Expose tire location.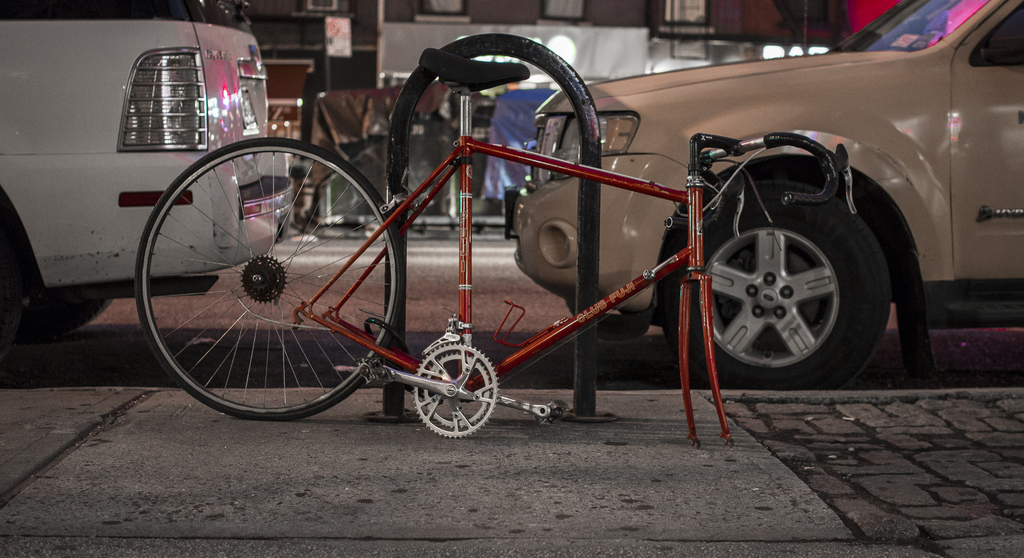
Exposed at {"left": 135, "top": 138, "right": 401, "bottom": 422}.
